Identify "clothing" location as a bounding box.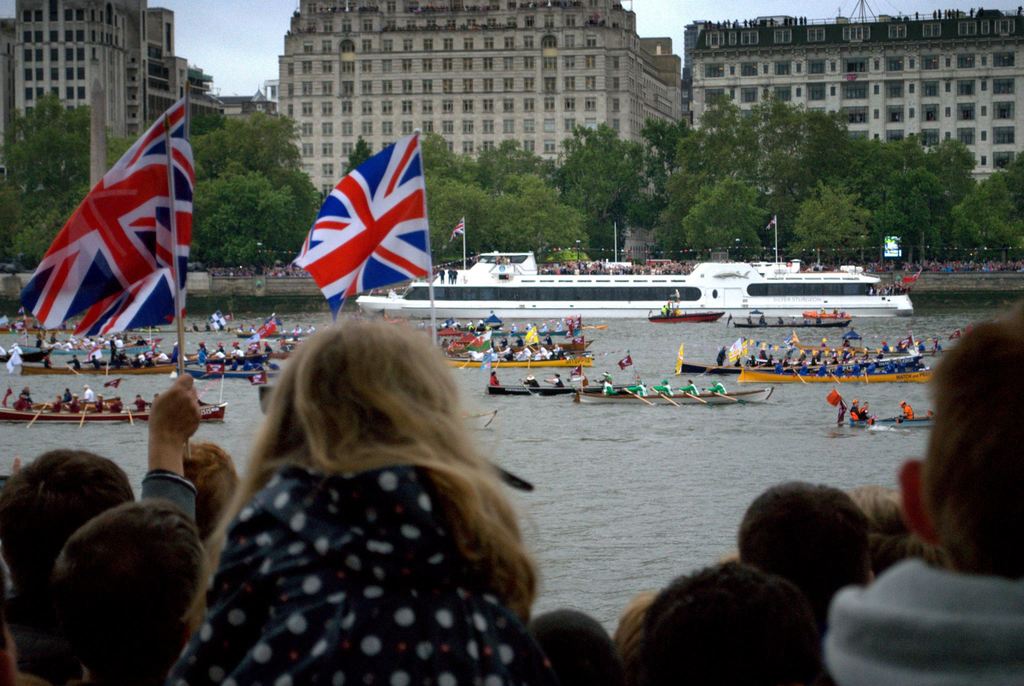
left=655, top=384, right=675, bottom=396.
